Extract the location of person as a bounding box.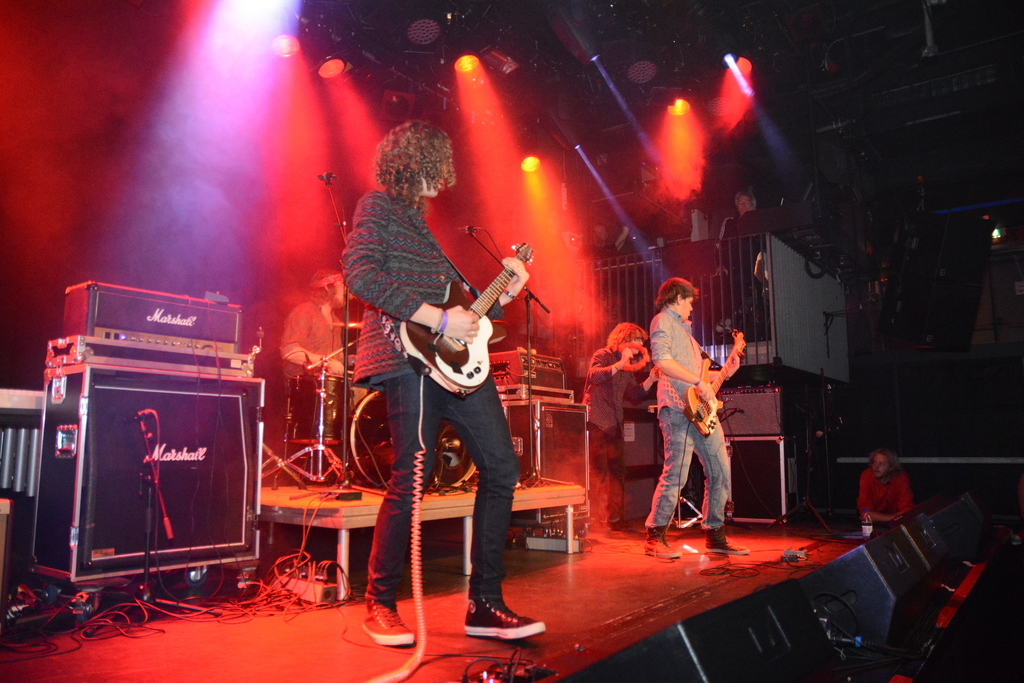
(359, 111, 552, 682).
